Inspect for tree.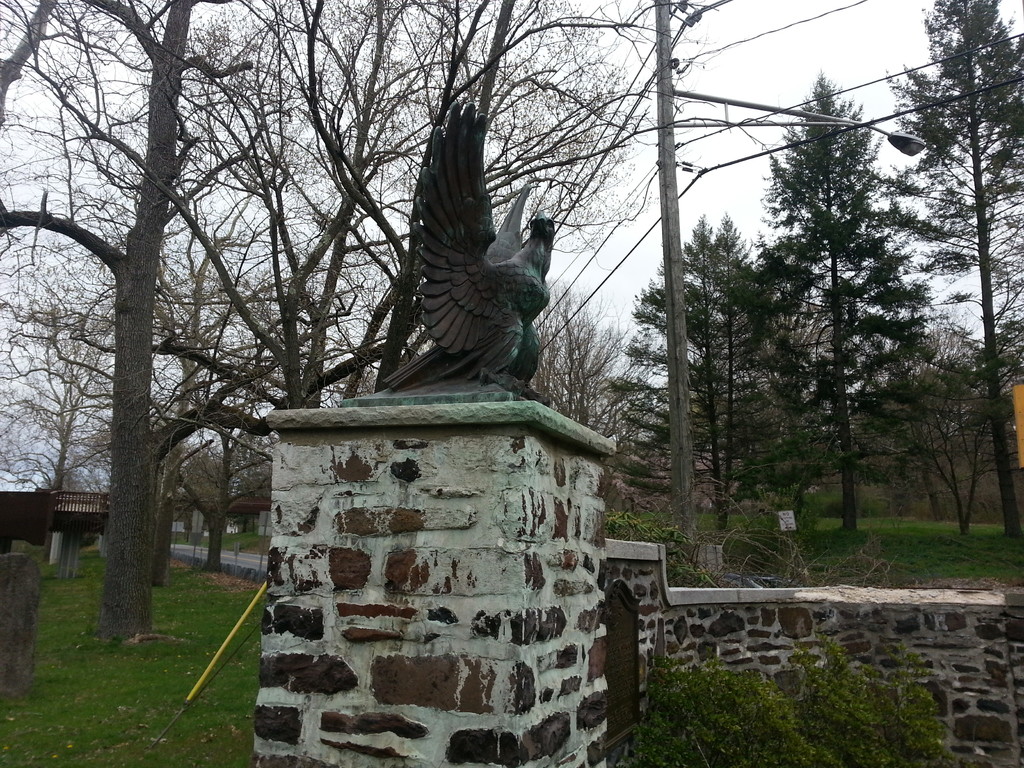
Inspection: box=[846, 321, 1023, 529].
